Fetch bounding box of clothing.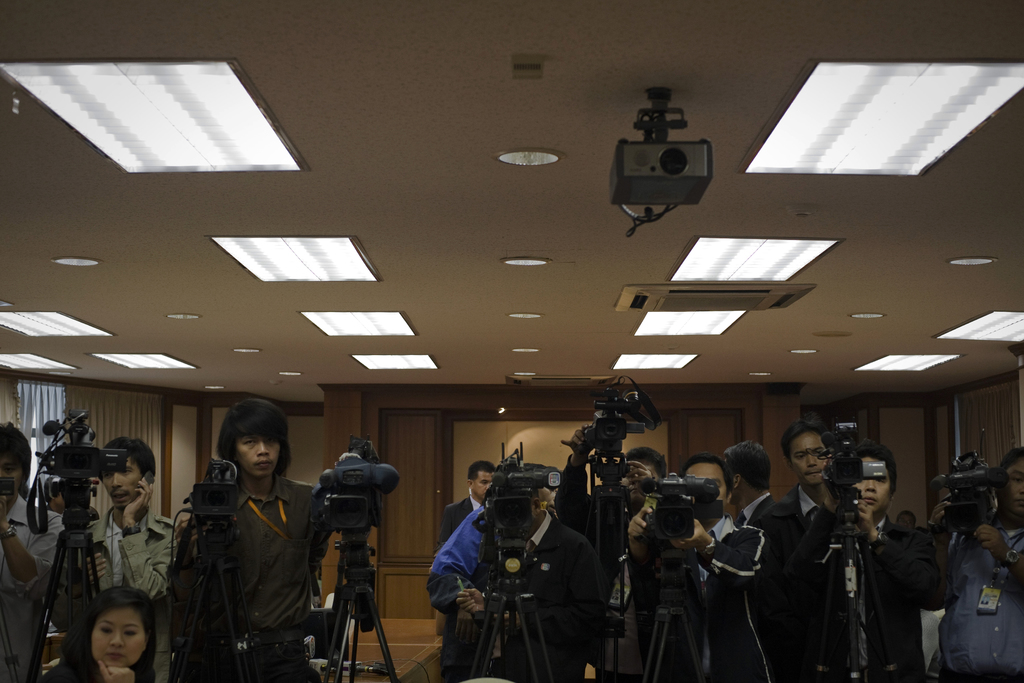
Bbox: box(189, 469, 338, 682).
